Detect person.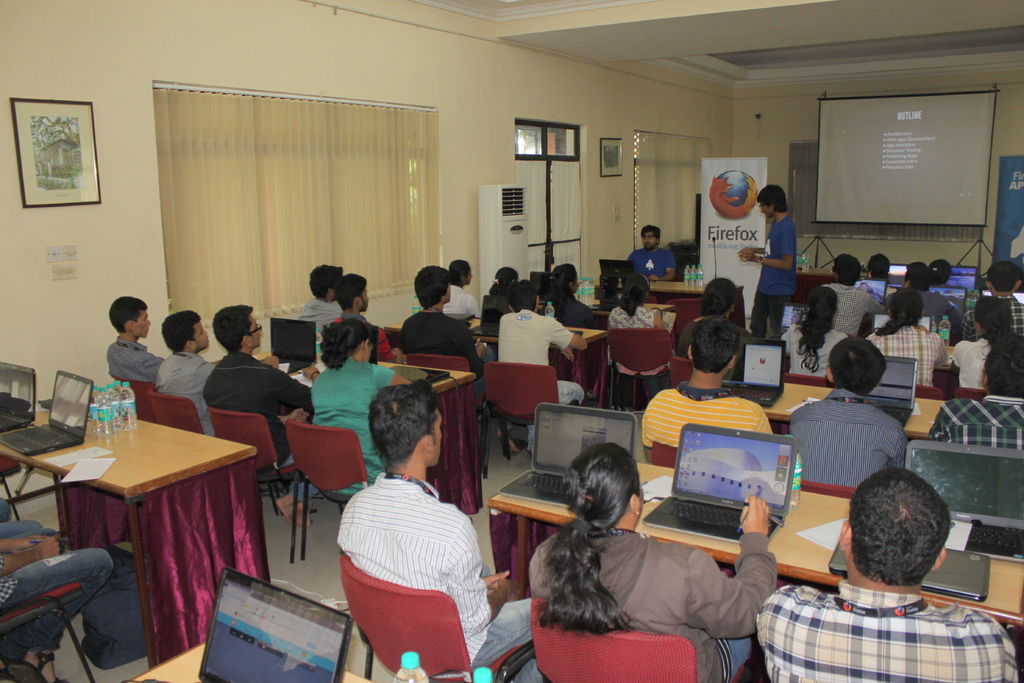
Detected at BBox(202, 305, 312, 519).
